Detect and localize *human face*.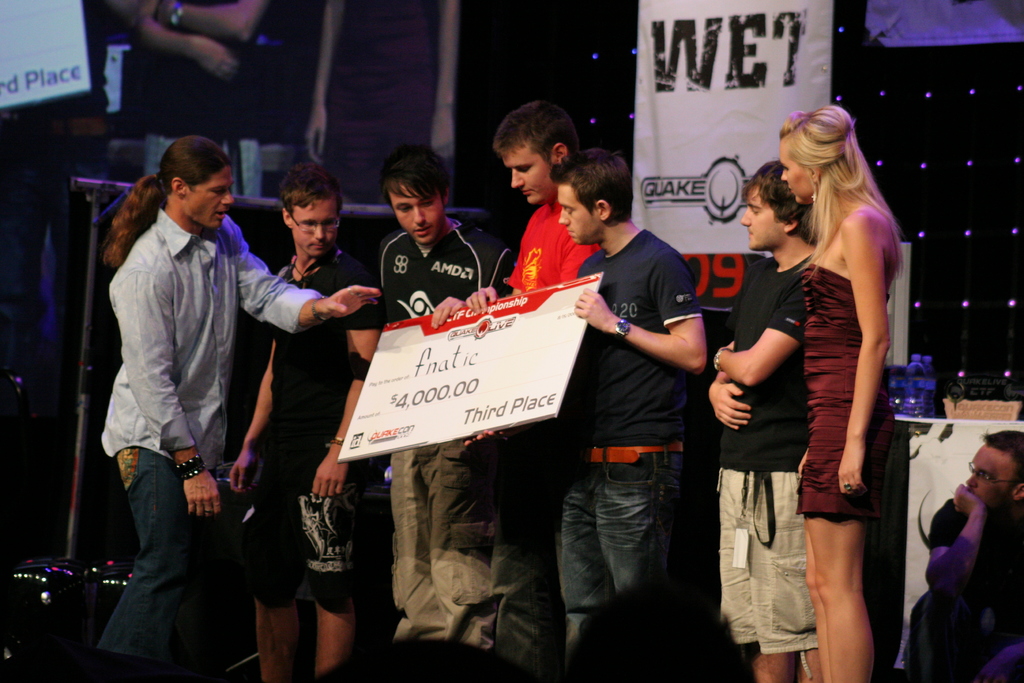
Localized at (left=778, top=138, right=817, bottom=206).
